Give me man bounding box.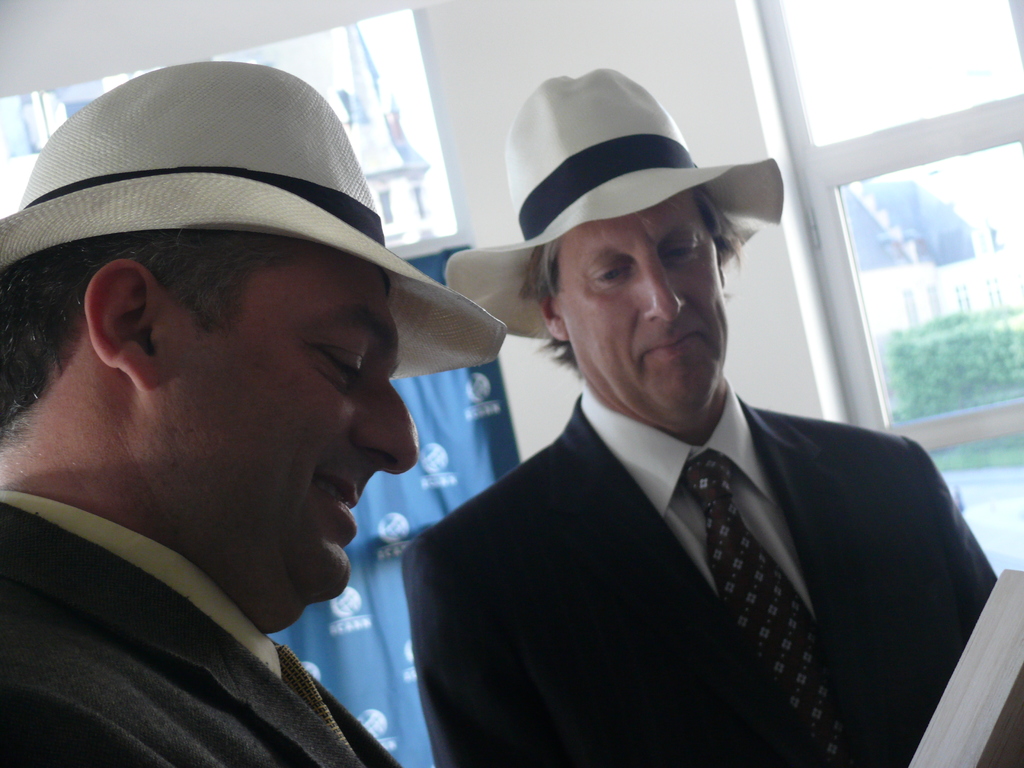
[400,67,1023,767].
